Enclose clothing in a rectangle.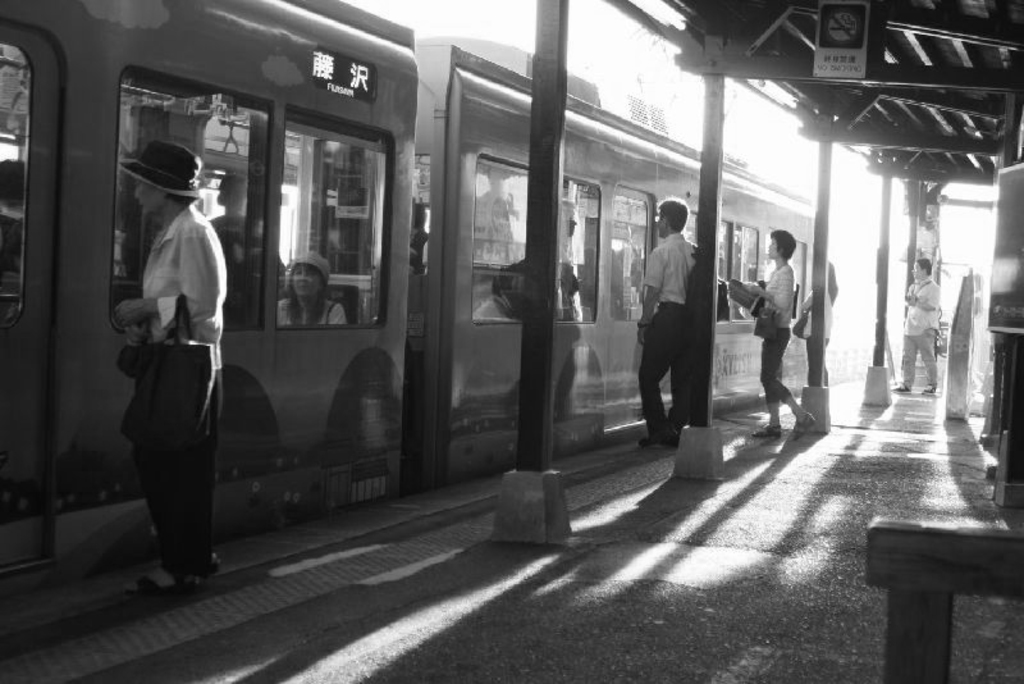
bbox=(118, 204, 225, 574).
